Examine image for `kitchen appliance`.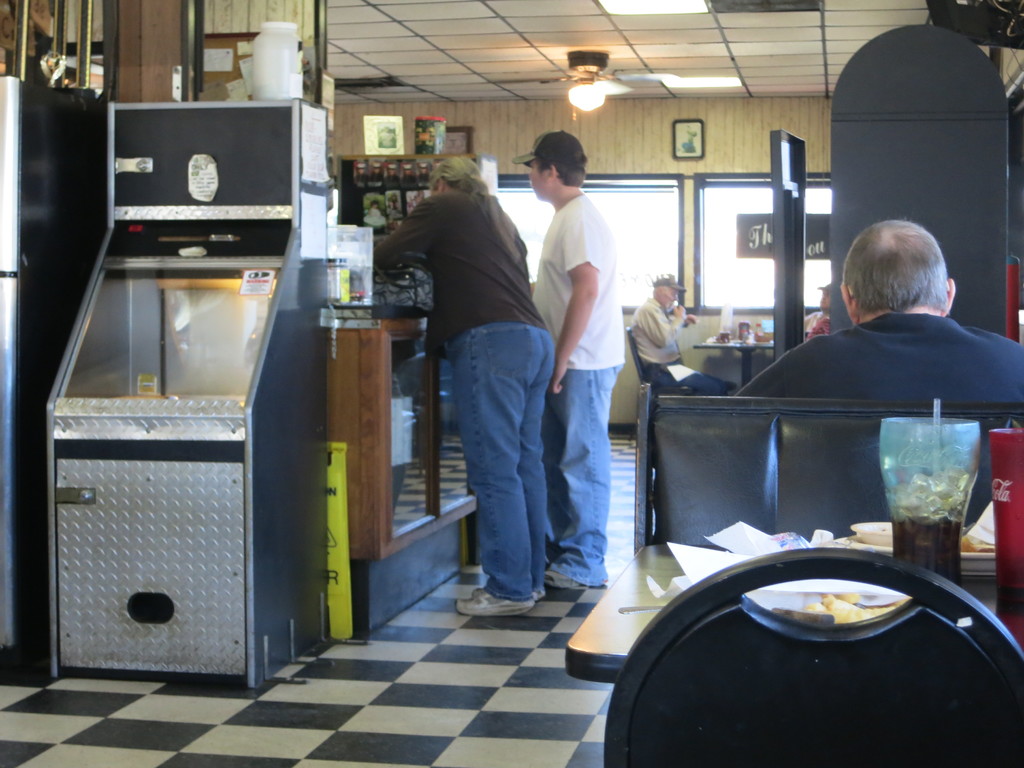
Examination result: Rect(414, 116, 444, 156).
